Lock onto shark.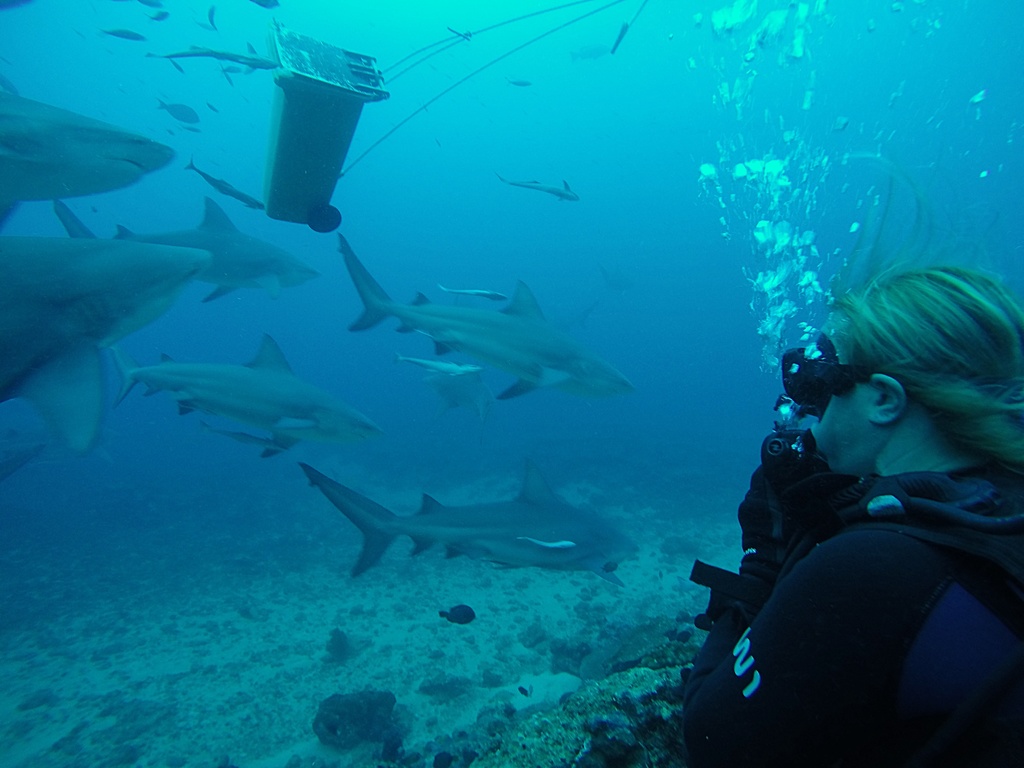
Locked: x1=0, y1=228, x2=215, y2=450.
